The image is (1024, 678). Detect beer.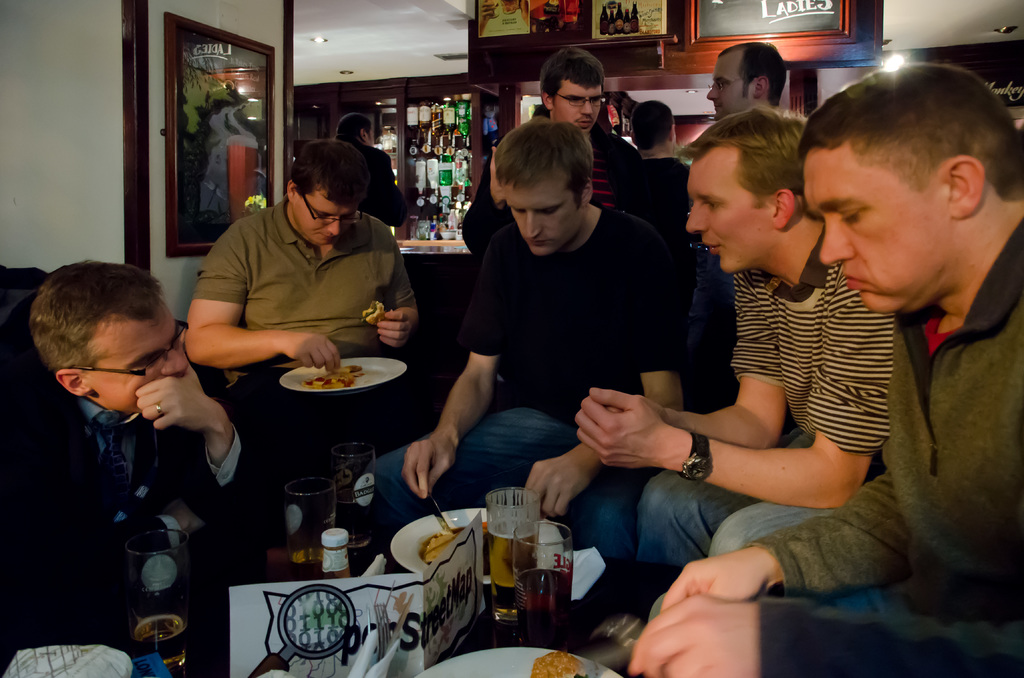
Detection: pyautogui.locateOnScreen(481, 519, 544, 618).
